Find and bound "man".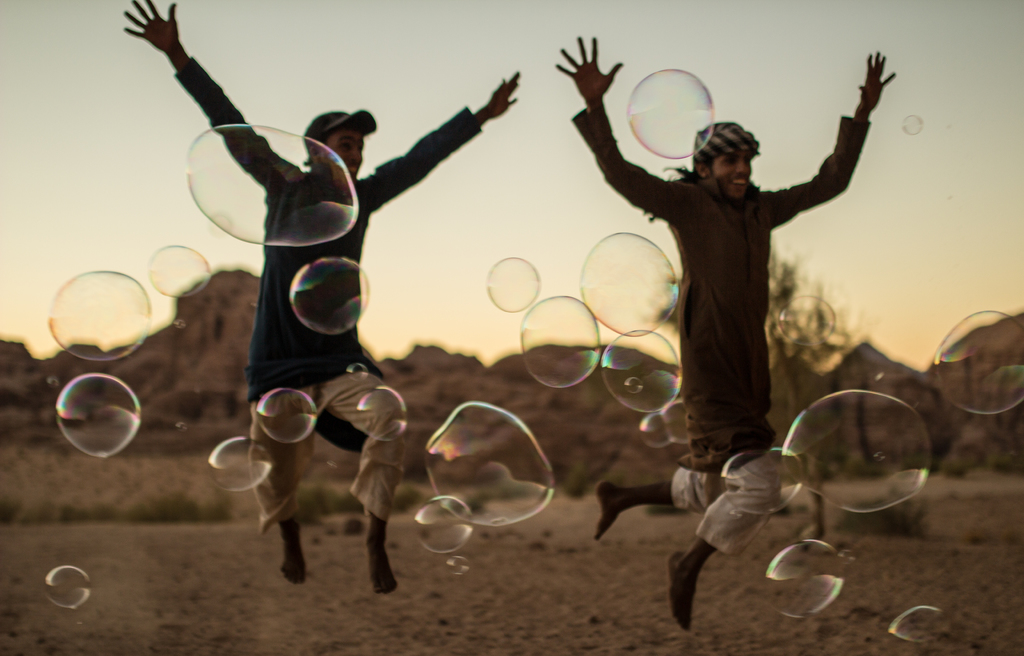
Bound: {"x1": 122, "y1": 0, "x2": 519, "y2": 595}.
